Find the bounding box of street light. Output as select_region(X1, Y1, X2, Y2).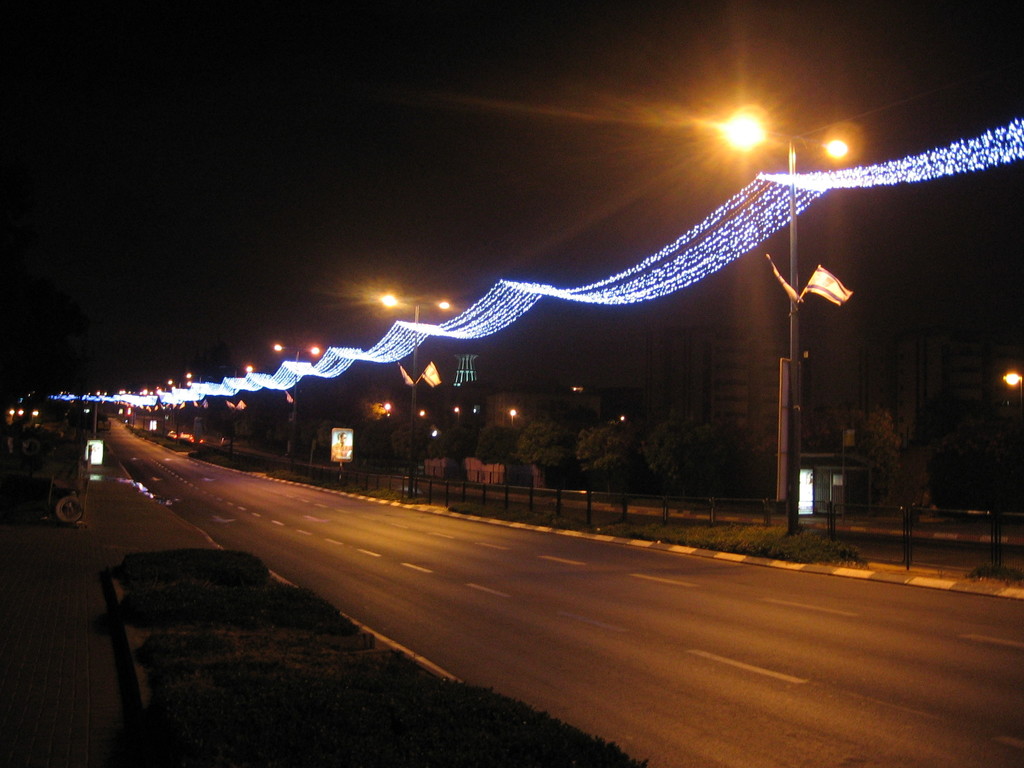
select_region(273, 339, 326, 463).
